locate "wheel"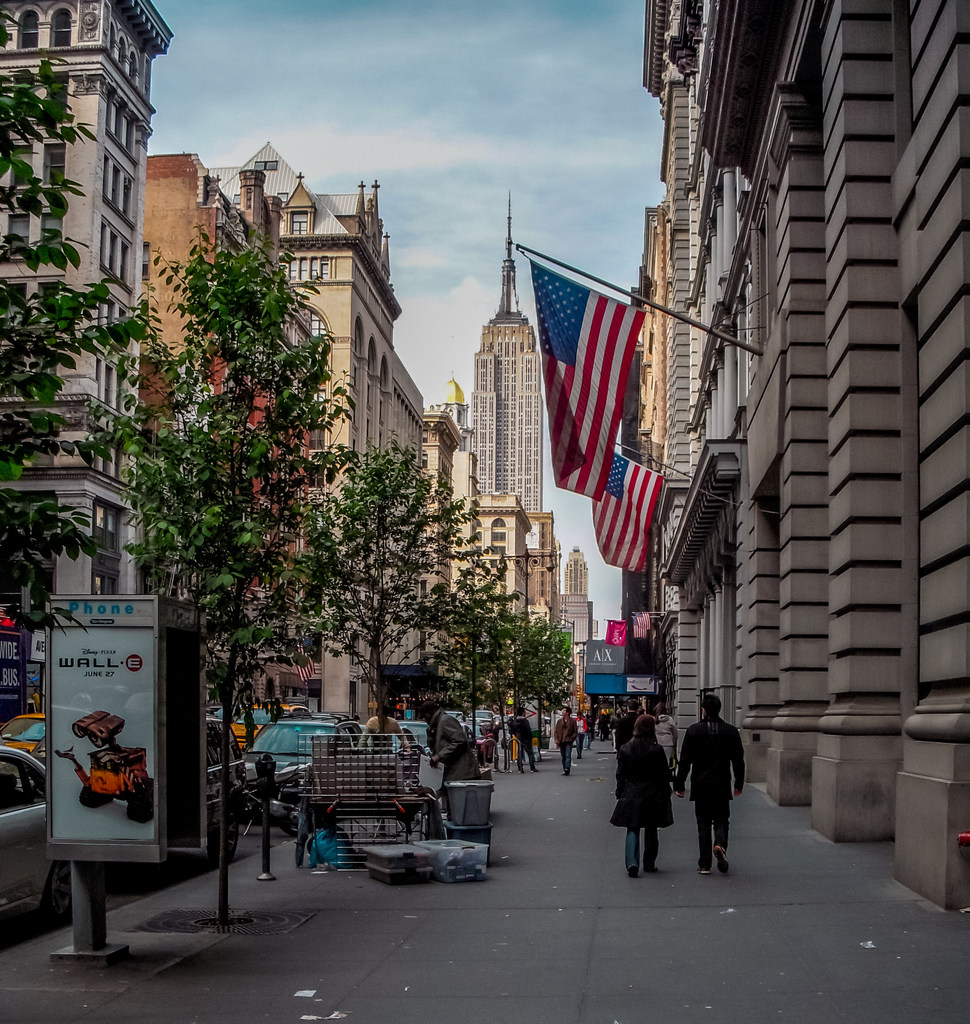
rect(42, 861, 70, 929)
